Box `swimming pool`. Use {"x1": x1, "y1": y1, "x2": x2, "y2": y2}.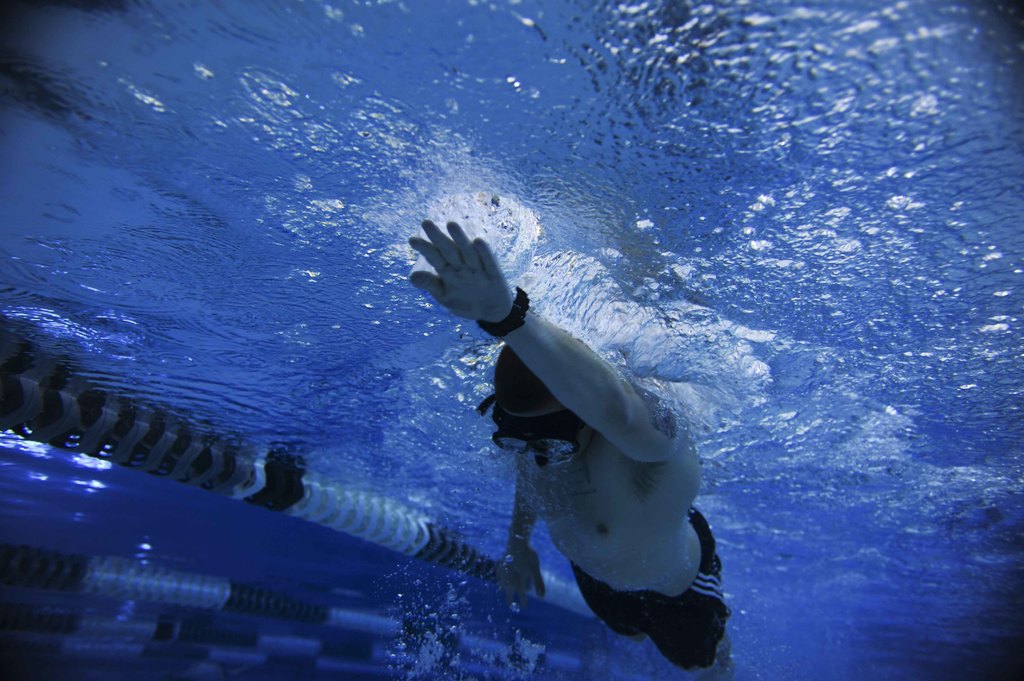
{"x1": 0, "y1": 0, "x2": 1023, "y2": 680}.
